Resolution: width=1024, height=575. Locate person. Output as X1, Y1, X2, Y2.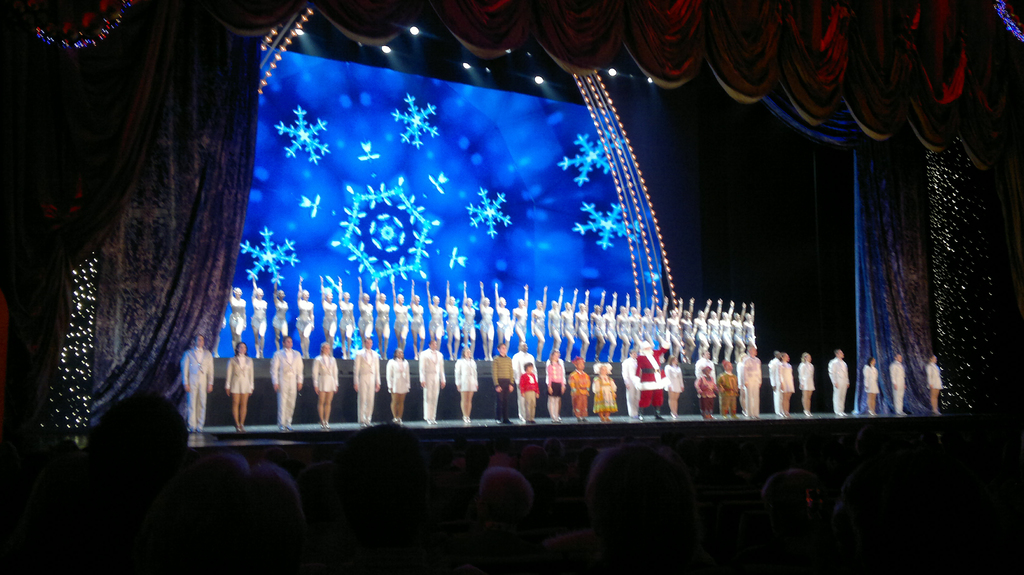
621, 348, 640, 421.
